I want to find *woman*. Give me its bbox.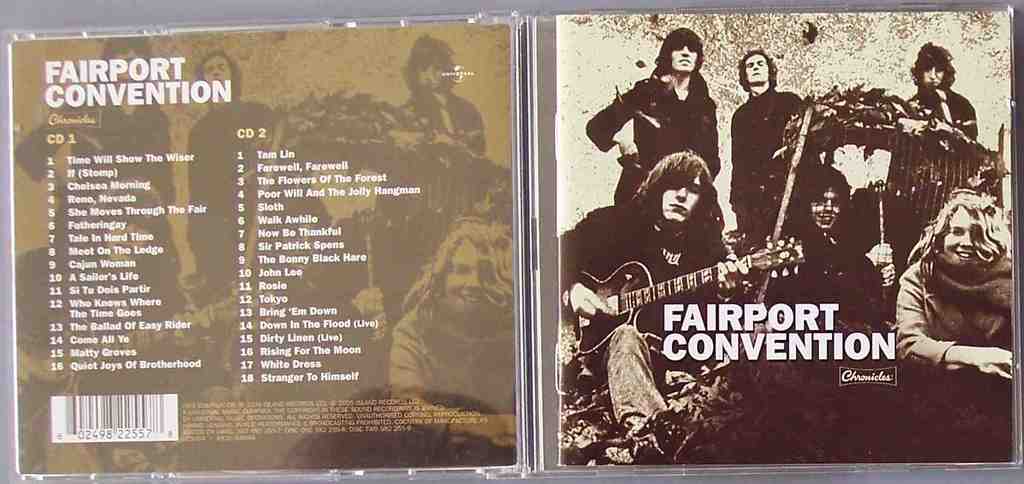
box=[392, 225, 513, 471].
